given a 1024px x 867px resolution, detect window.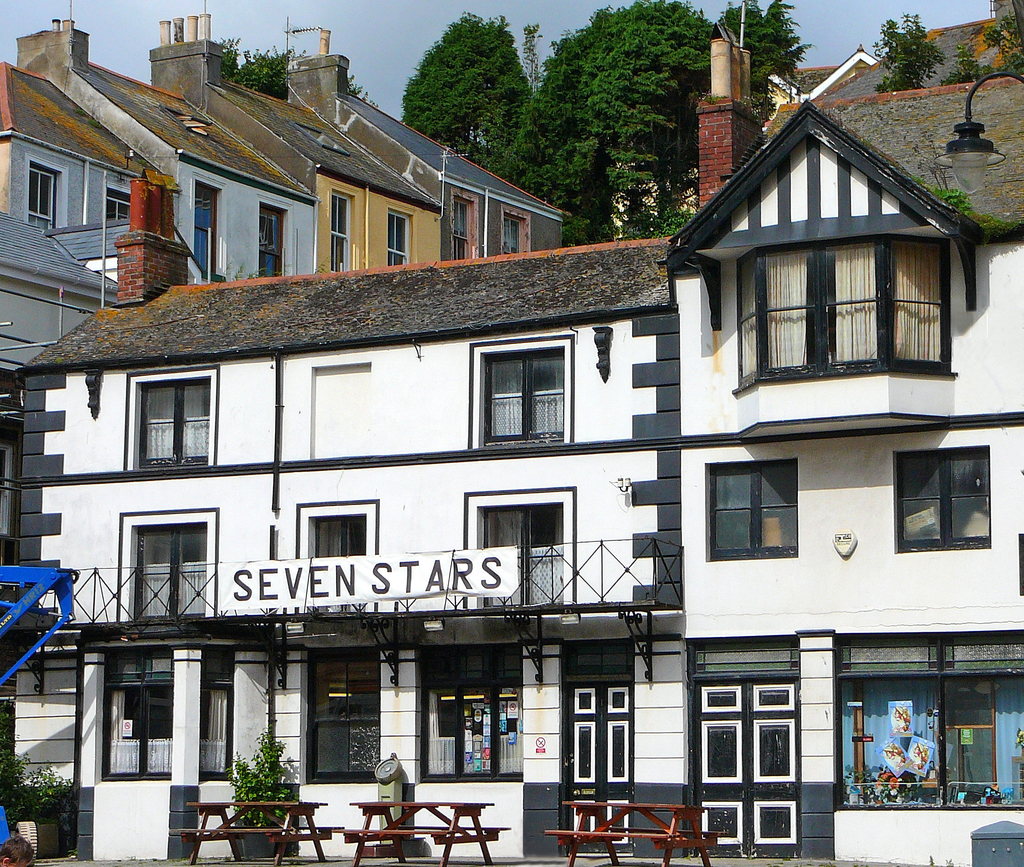
896:442:993:550.
